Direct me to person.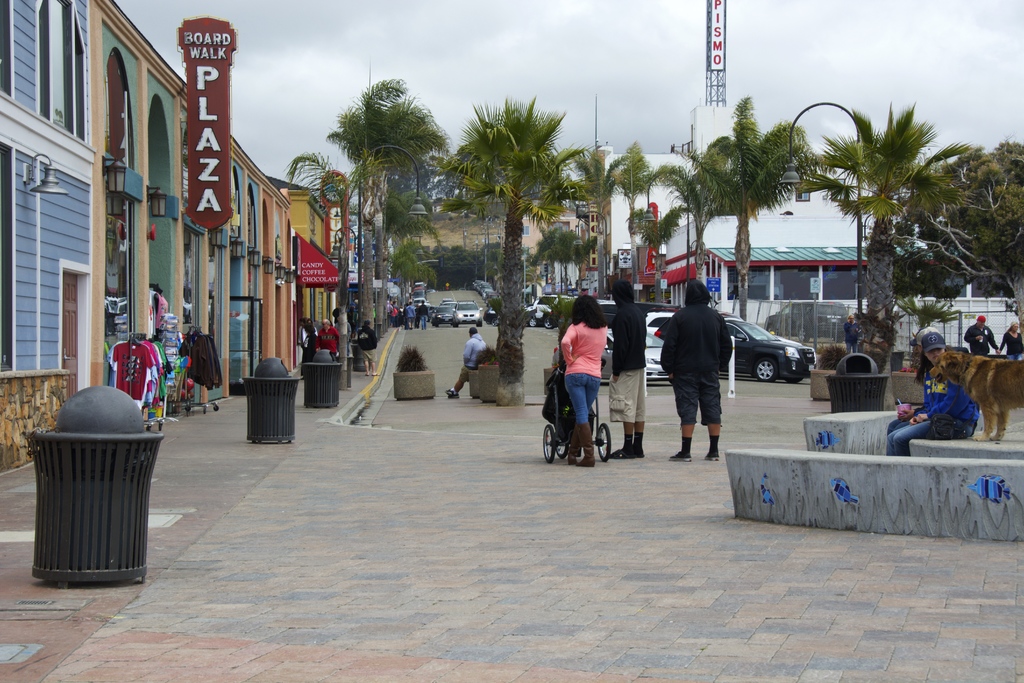
Direction: {"x1": 999, "y1": 320, "x2": 1023, "y2": 365}.
